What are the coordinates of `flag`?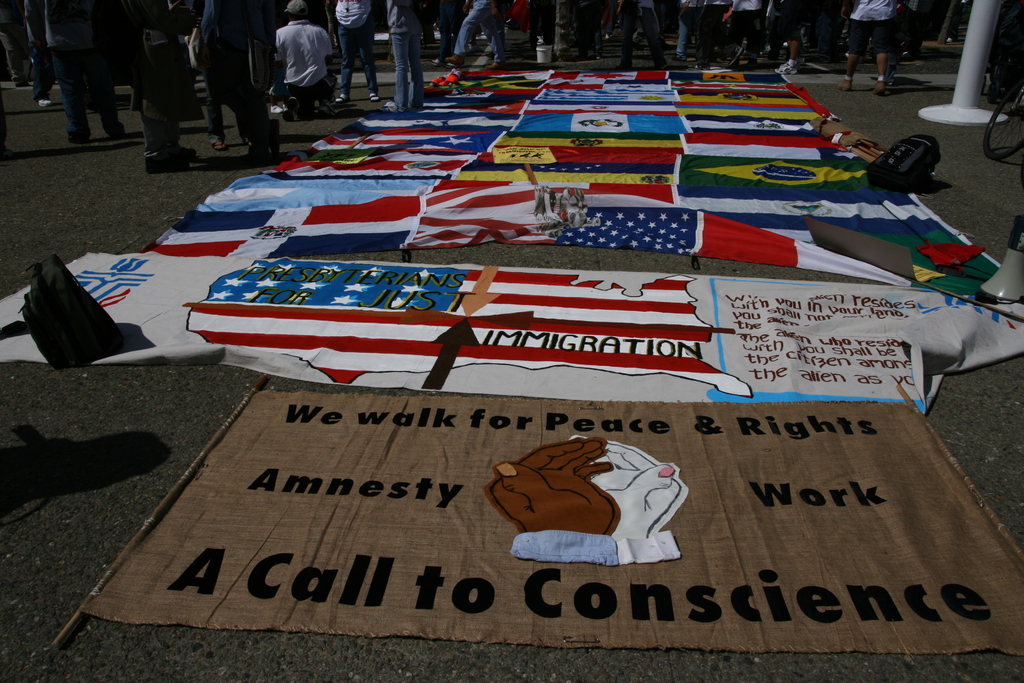
select_region(531, 88, 673, 103).
